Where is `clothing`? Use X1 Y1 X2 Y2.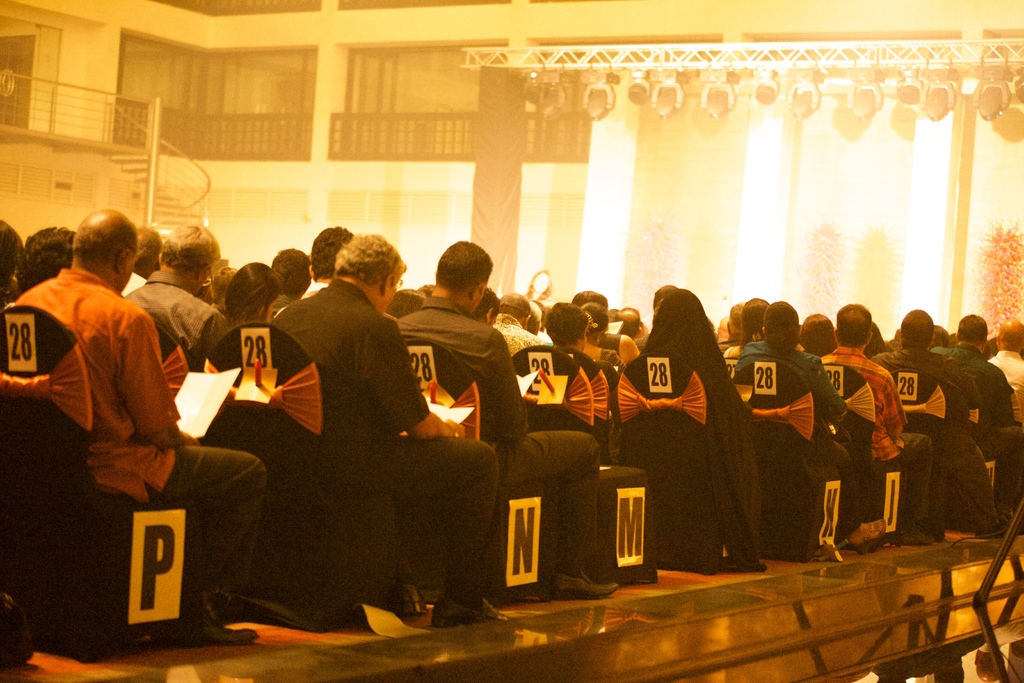
21 231 241 629.
